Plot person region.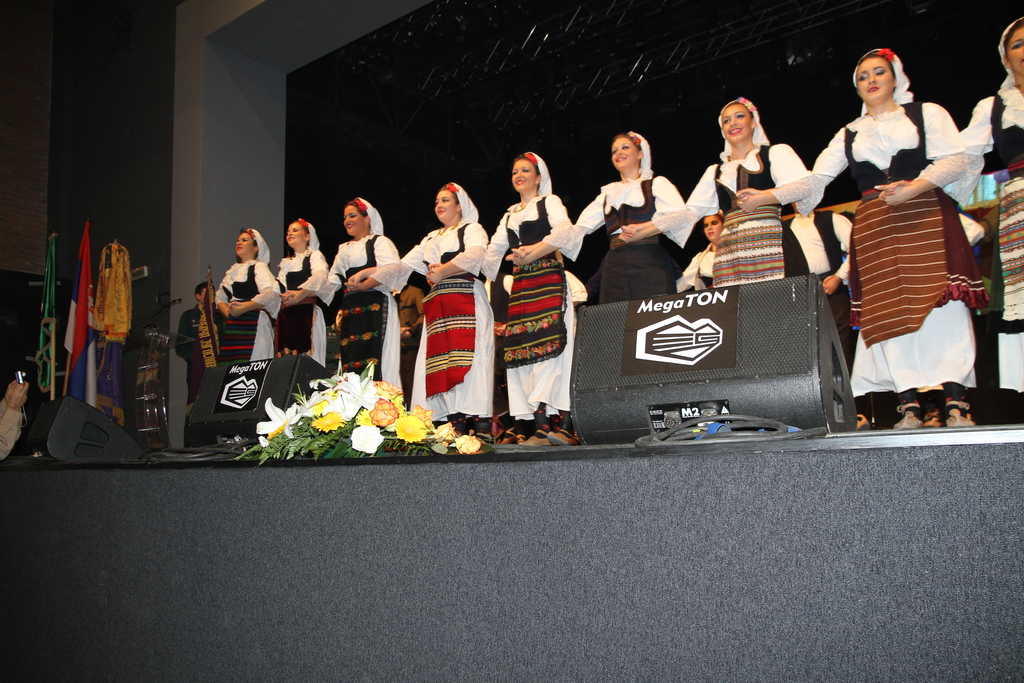
Plotted at {"x1": 649, "y1": 88, "x2": 844, "y2": 436}.
